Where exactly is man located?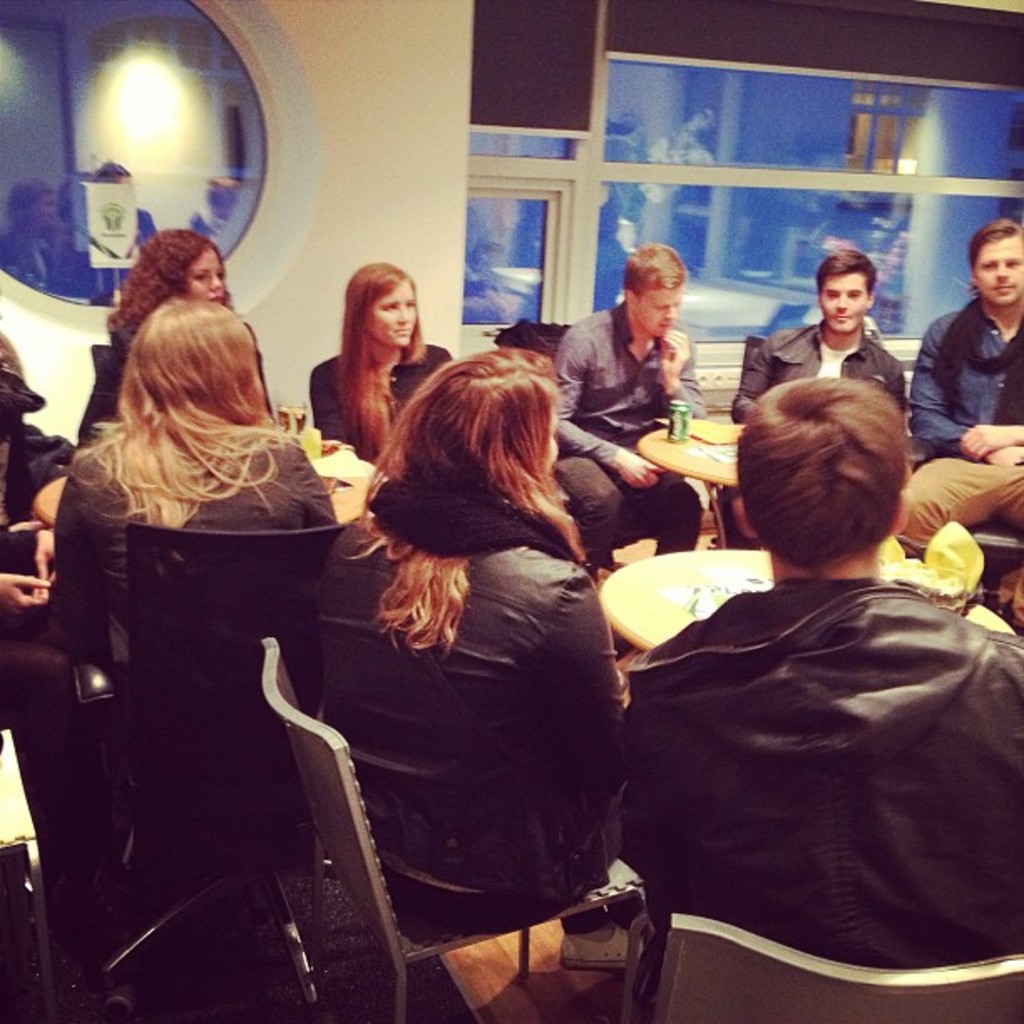
Its bounding box is [x1=897, y1=214, x2=1022, y2=577].
